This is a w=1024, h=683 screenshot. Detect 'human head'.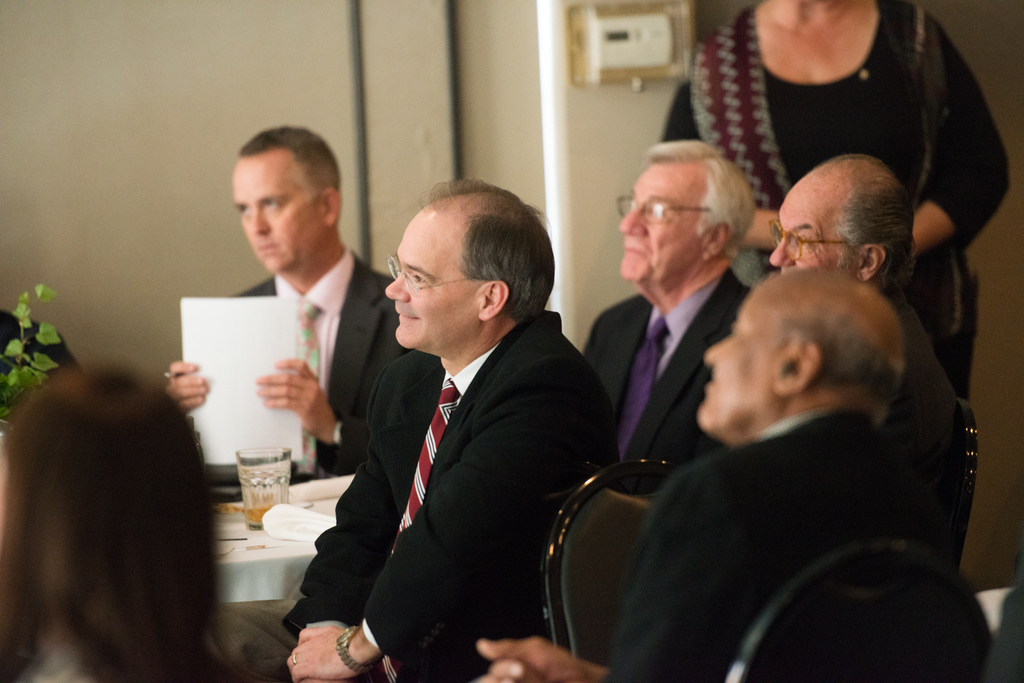
l=380, t=174, r=560, b=360.
